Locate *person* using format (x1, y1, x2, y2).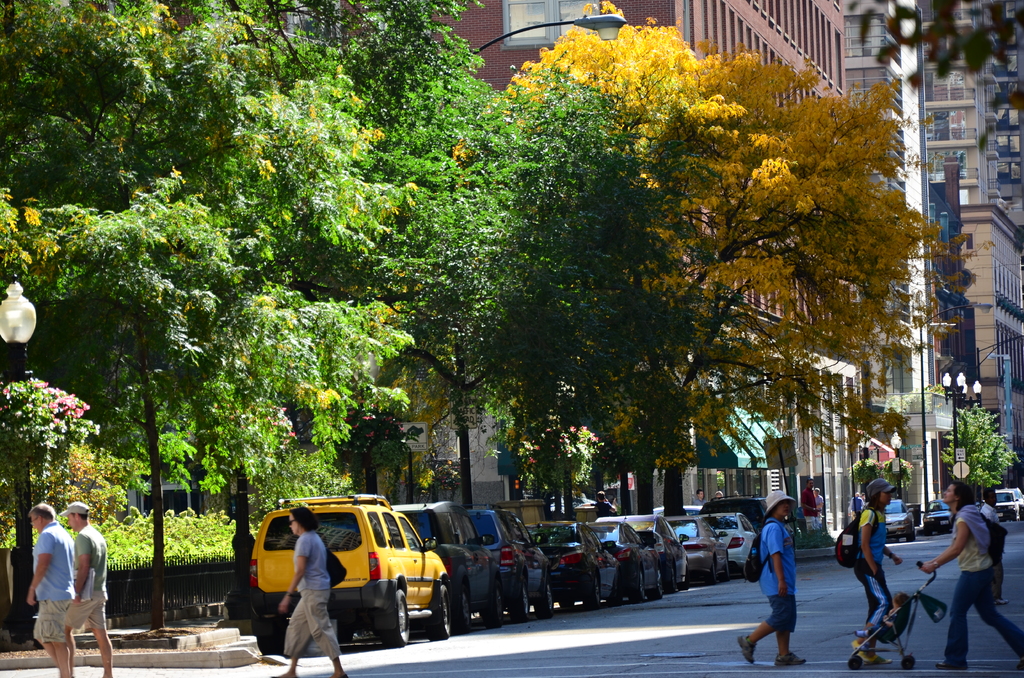
(60, 502, 114, 677).
